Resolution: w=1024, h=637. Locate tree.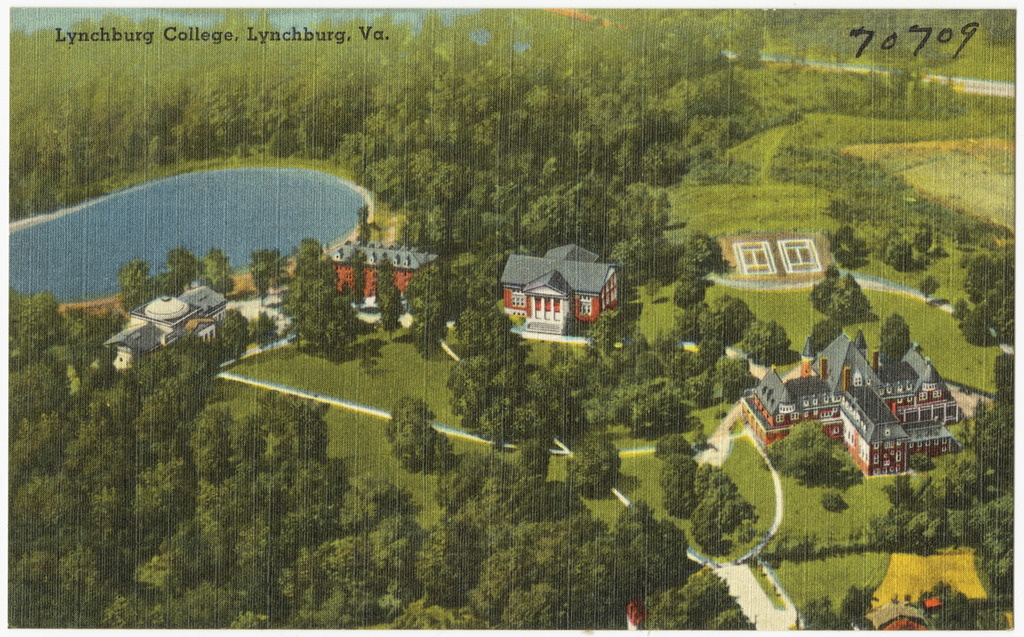
{"left": 386, "top": 386, "right": 453, "bottom": 483}.
